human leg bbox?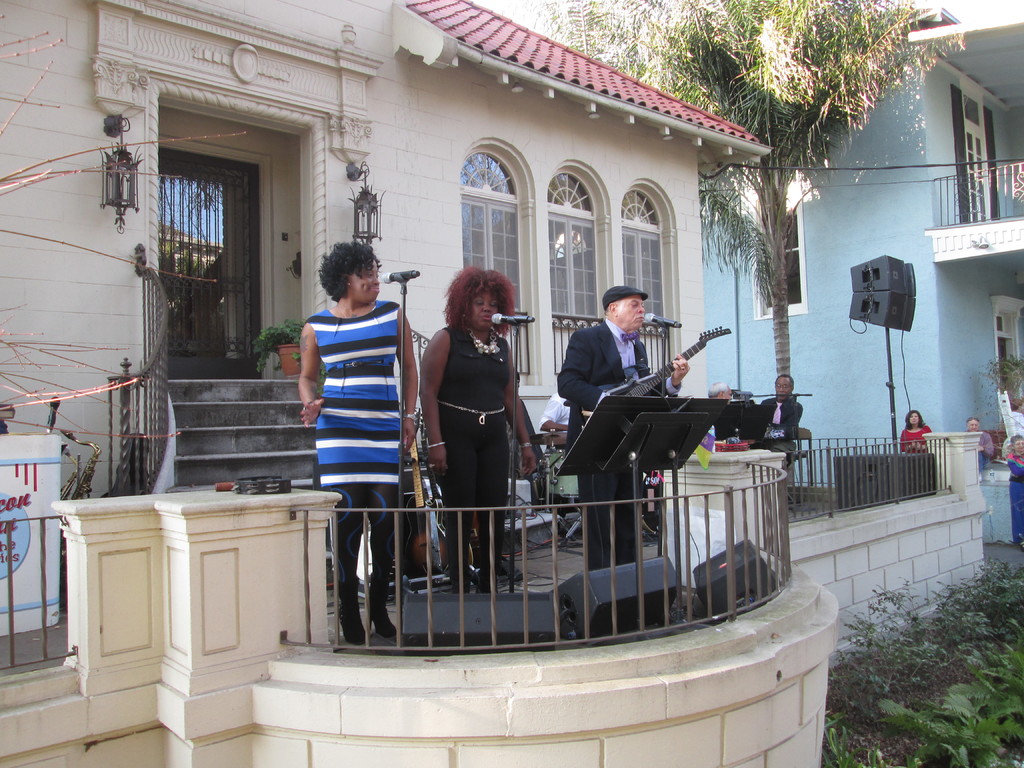
(337,488,369,643)
